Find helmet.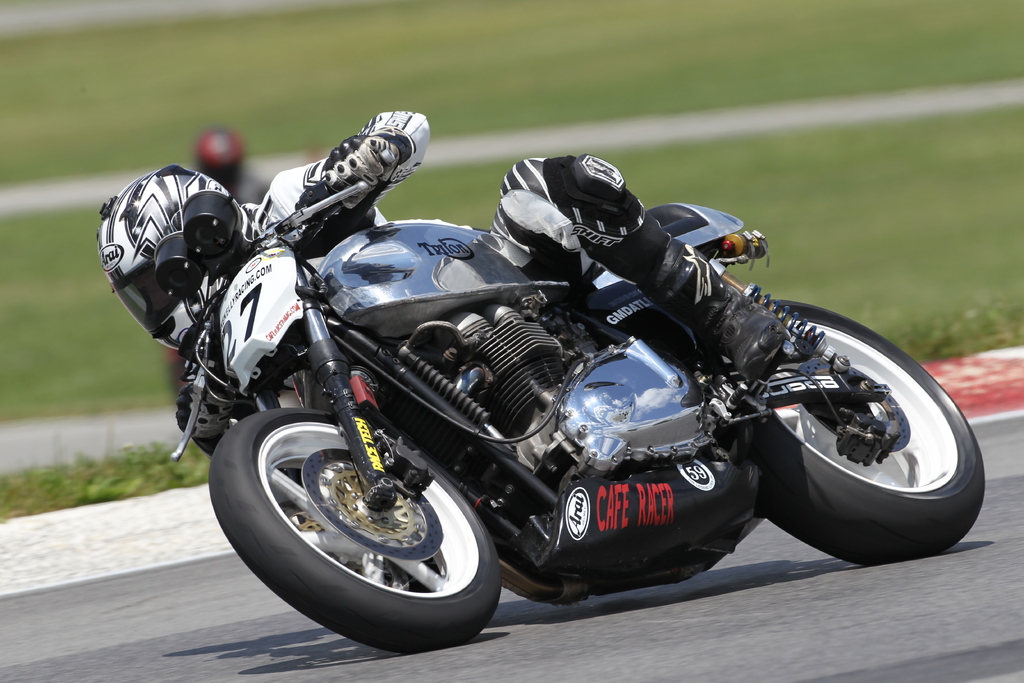
left=495, top=151, right=650, bottom=270.
